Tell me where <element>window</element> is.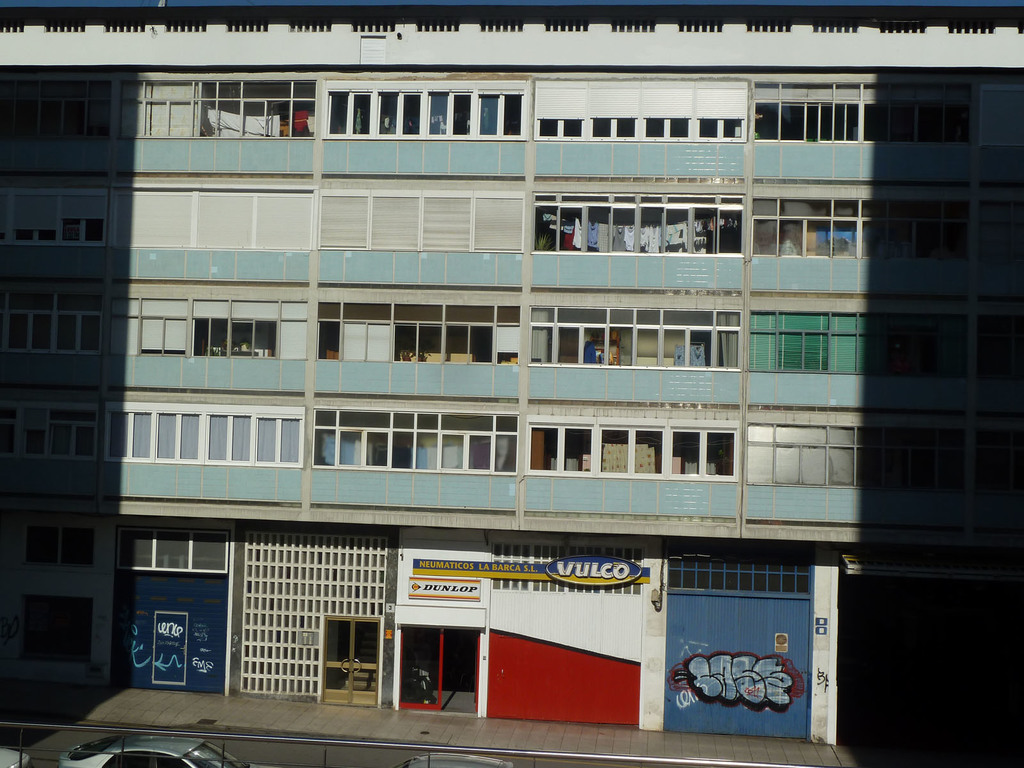
<element>window</element> is at bbox=(319, 191, 527, 248).
